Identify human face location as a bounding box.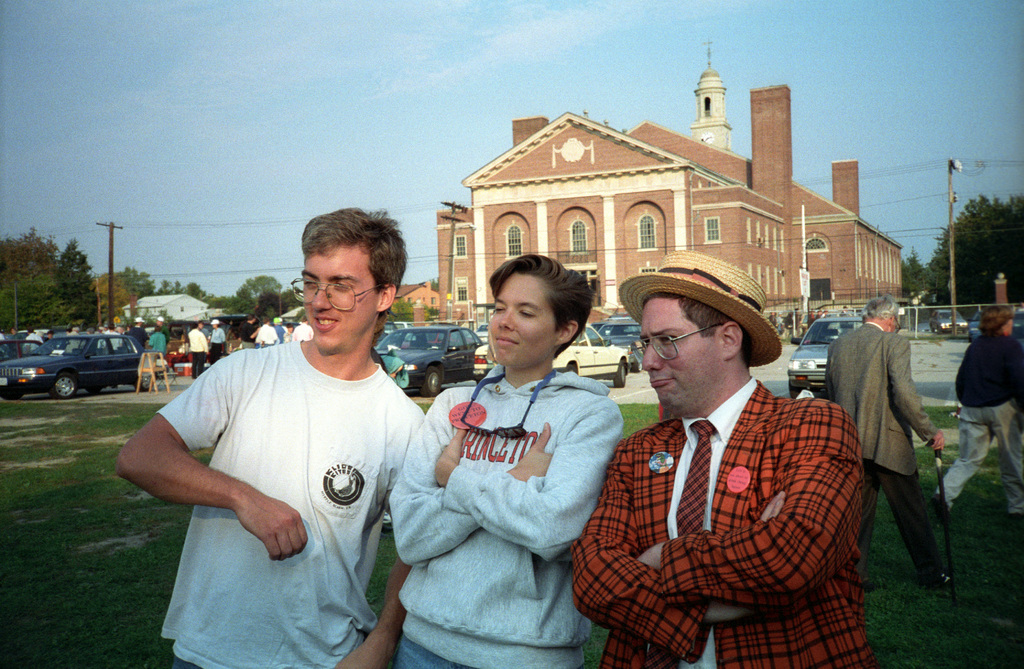
select_region(303, 247, 375, 357).
